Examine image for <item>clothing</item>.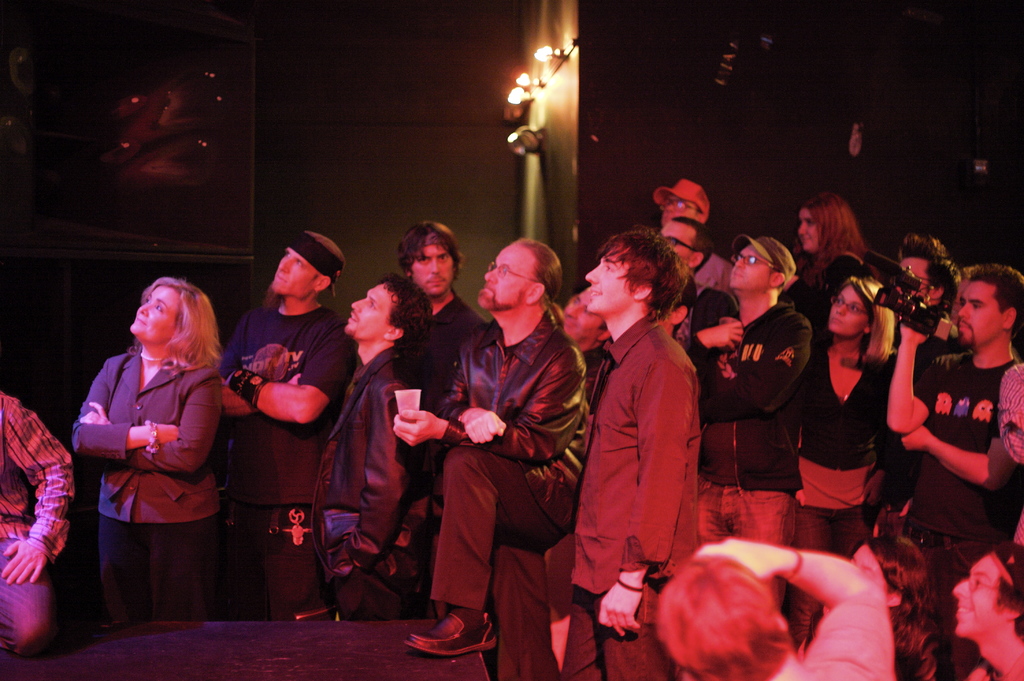
Examination result: left=225, top=304, right=353, bottom=616.
